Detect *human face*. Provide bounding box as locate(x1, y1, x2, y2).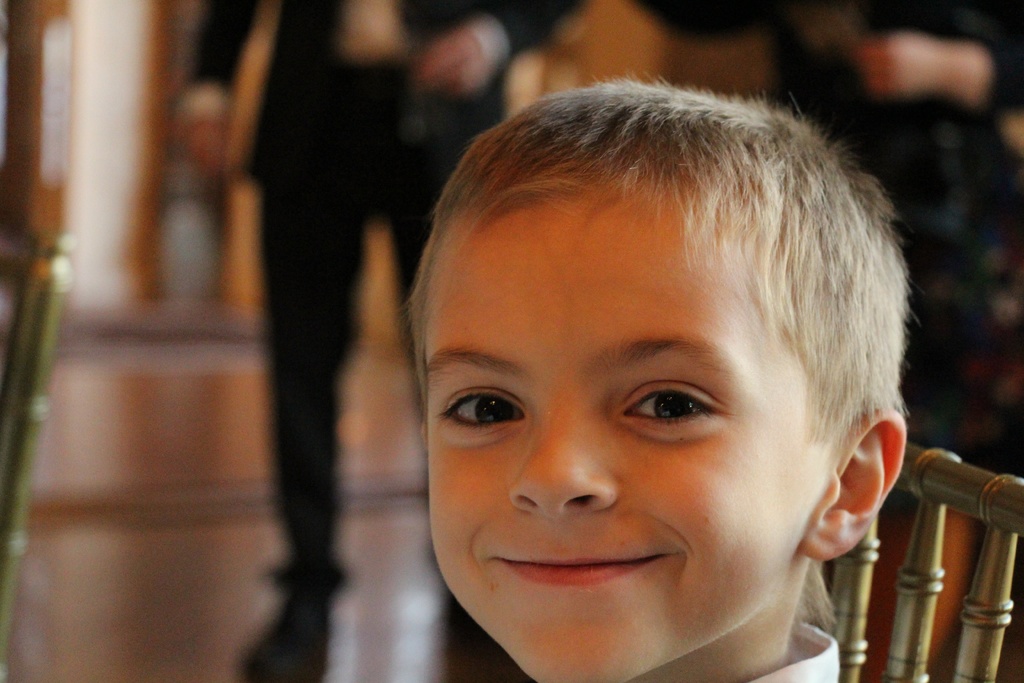
locate(424, 185, 838, 682).
